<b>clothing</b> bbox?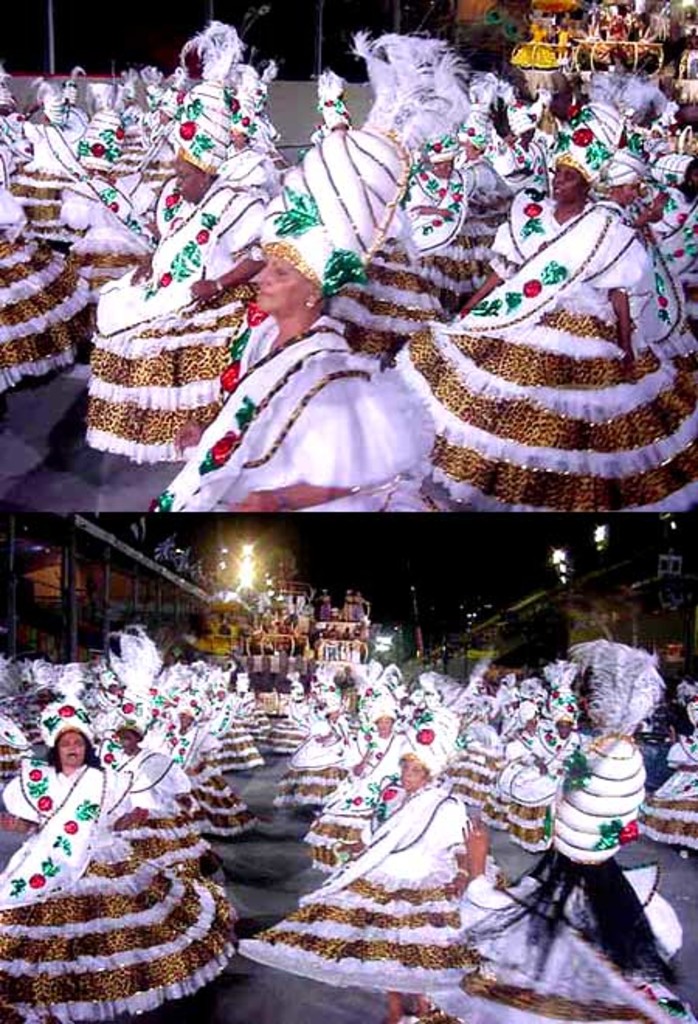
left=312, top=695, right=396, bottom=841
